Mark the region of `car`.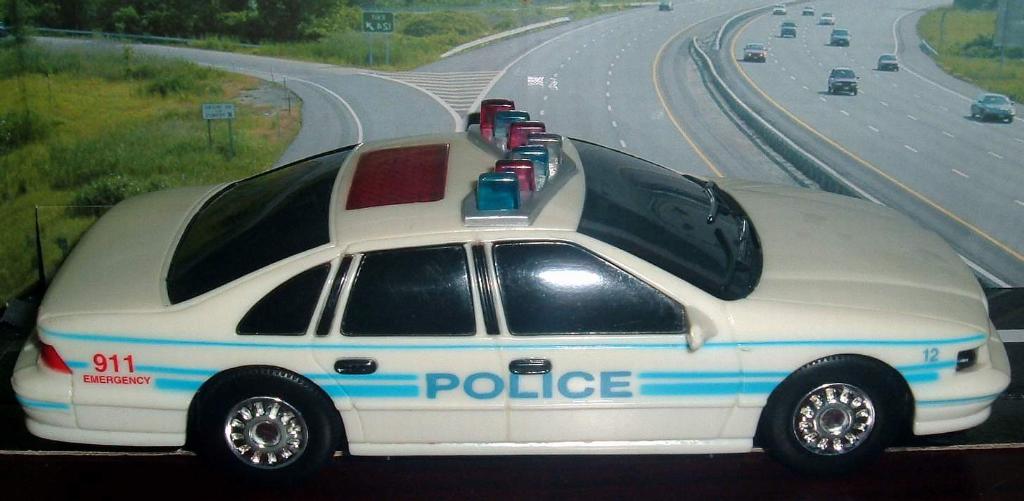
Region: [x1=971, y1=92, x2=1014, y2=124].
